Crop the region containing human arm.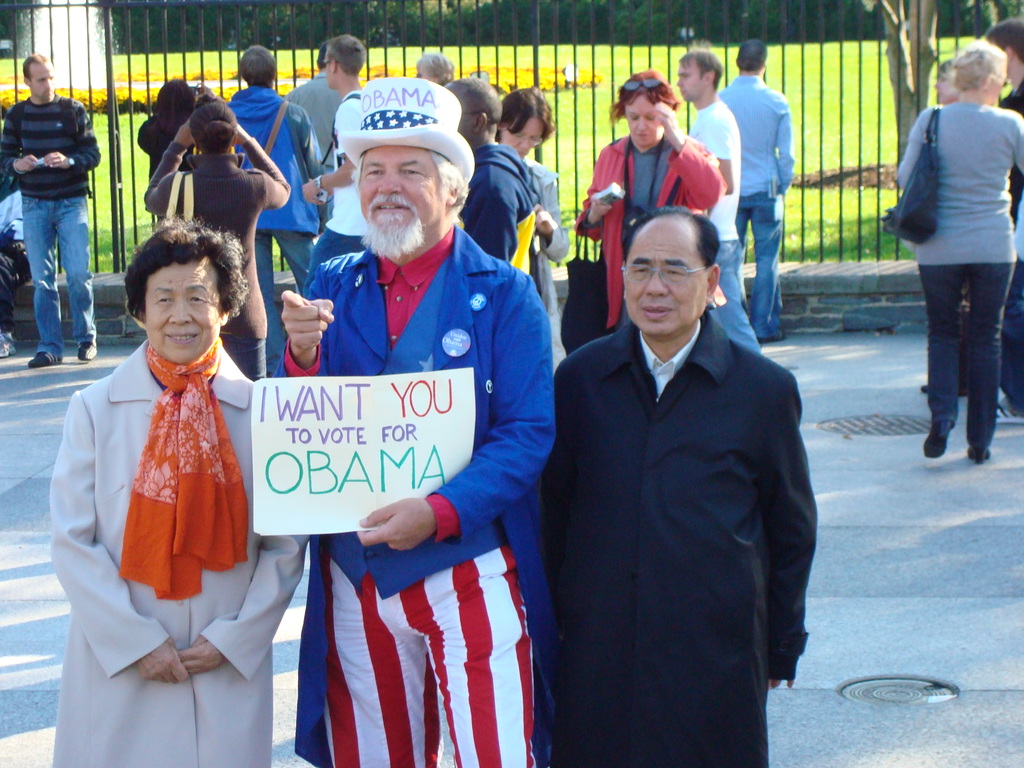
Crop region: locate(303, 111, 358, 205).
